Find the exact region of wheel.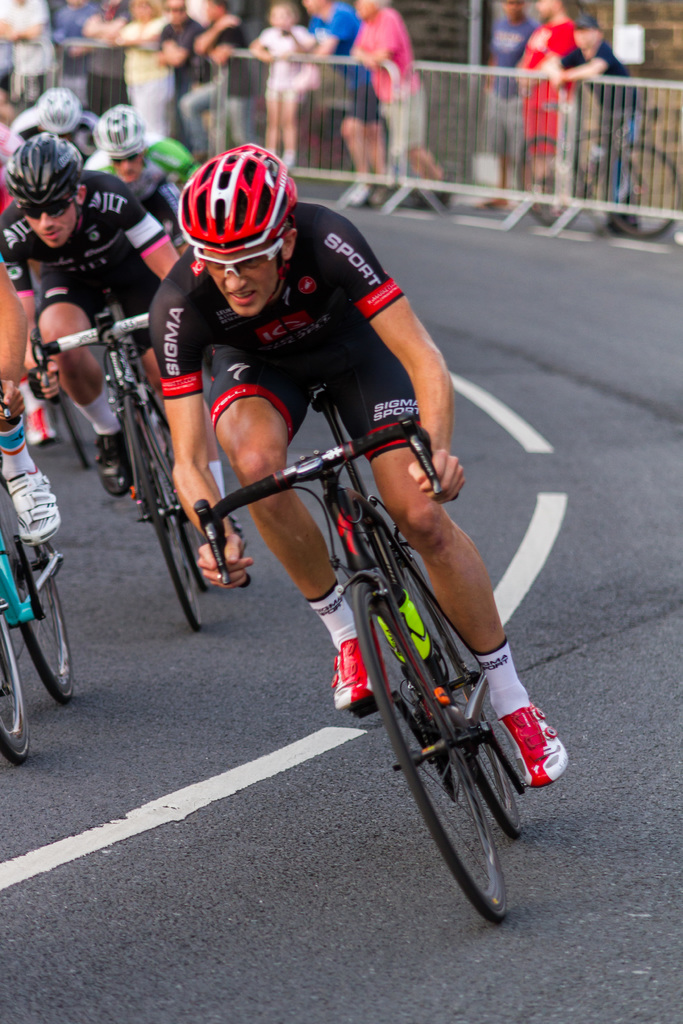
Exact region: {"left": 388, "top": 552, "right": 535, "bottom": 847}.
